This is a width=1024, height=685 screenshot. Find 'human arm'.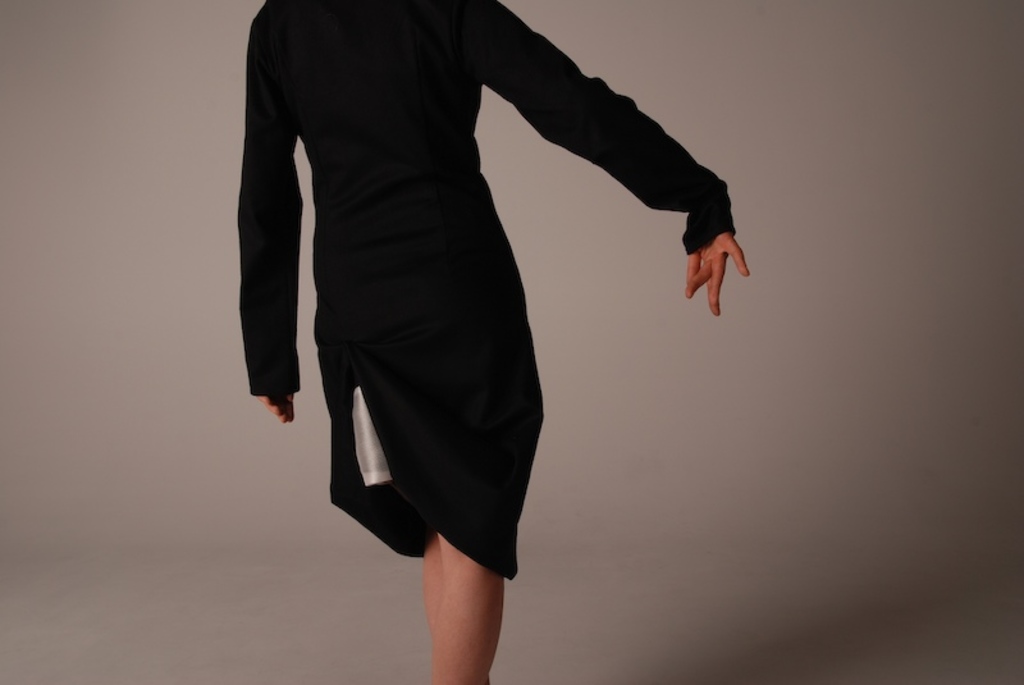
Bounding box: region(472, 0, 749, 316).
